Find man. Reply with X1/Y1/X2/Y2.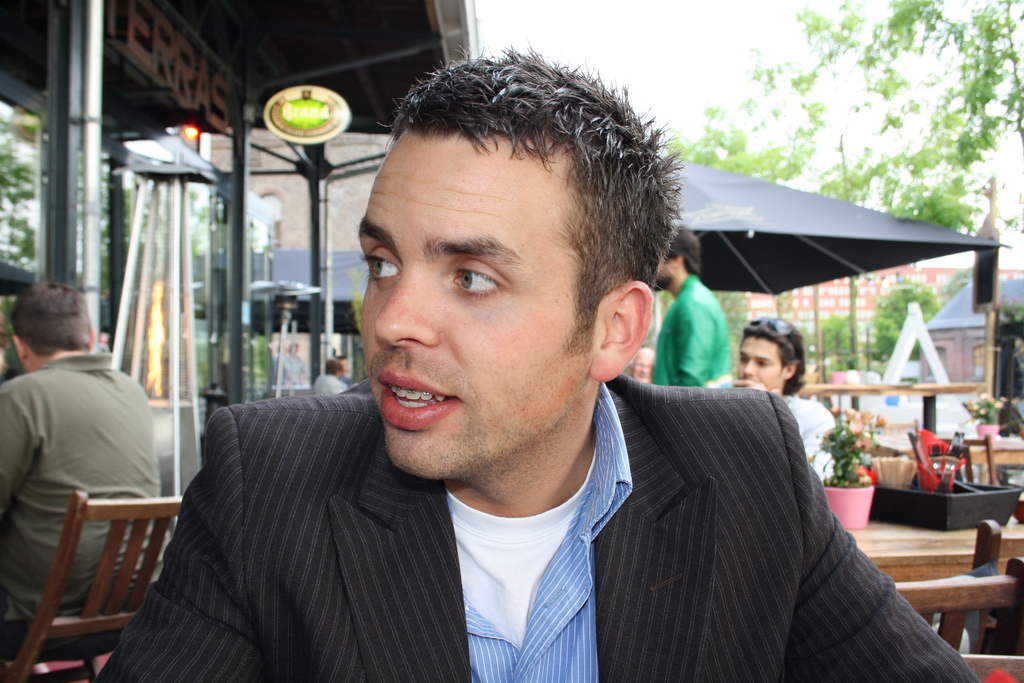
0/282/165/619.
